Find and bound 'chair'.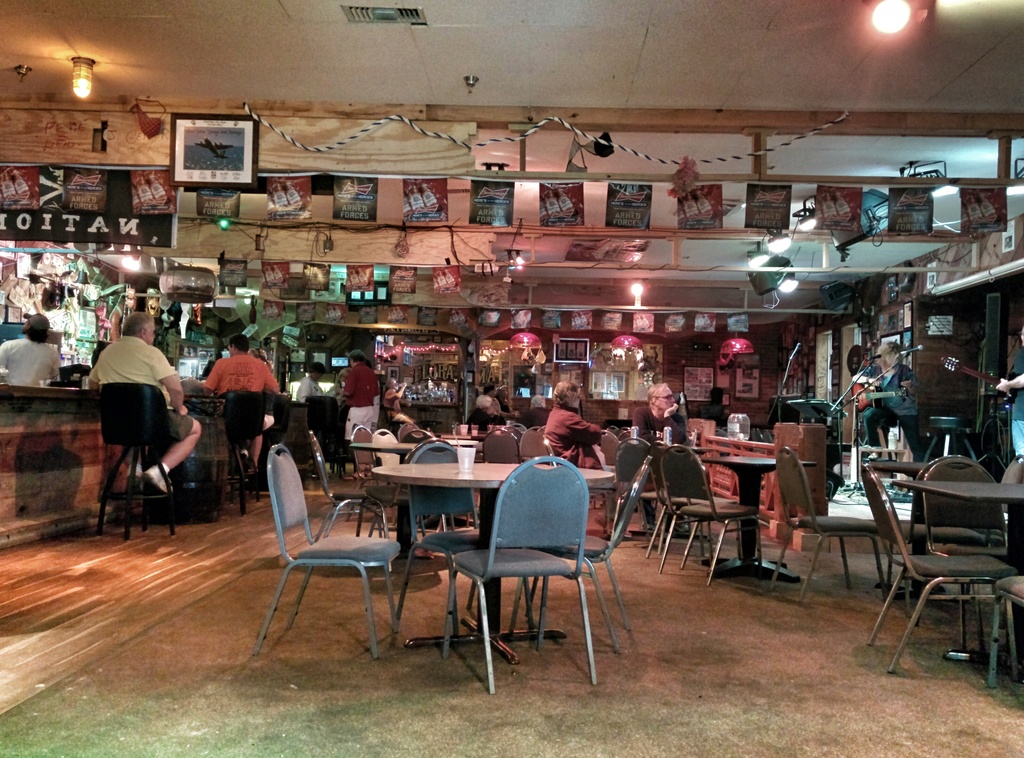
Bound: (x1=440, y1=453, x2=604, y2=696).
